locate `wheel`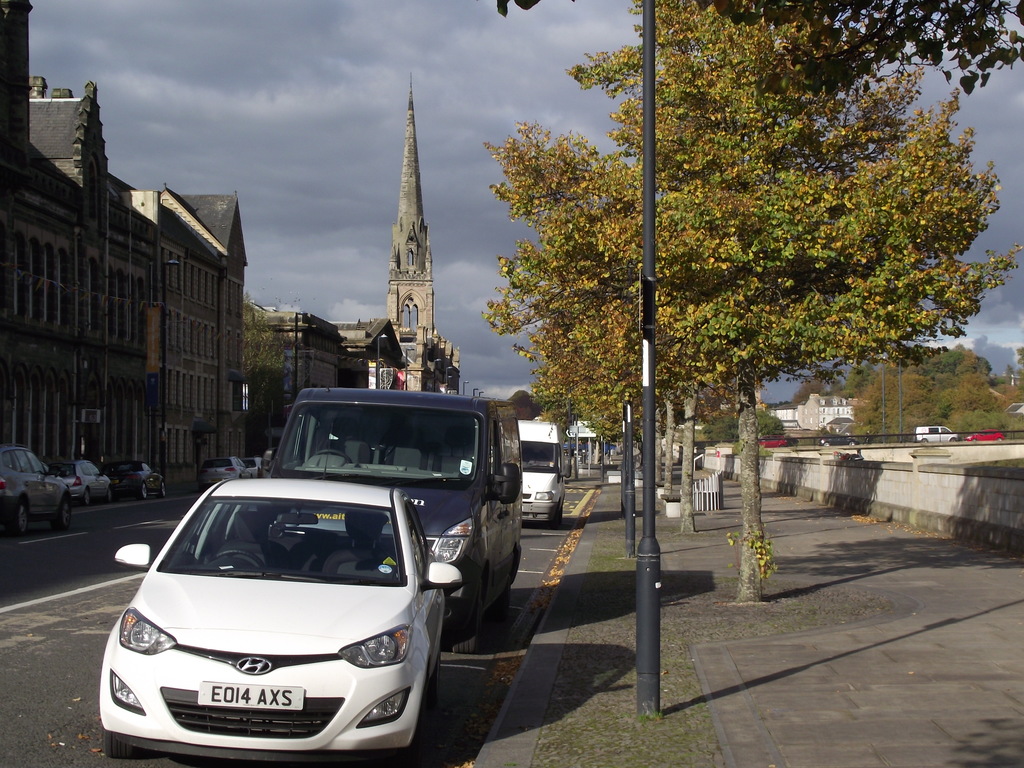
5, 499, 25, 532
